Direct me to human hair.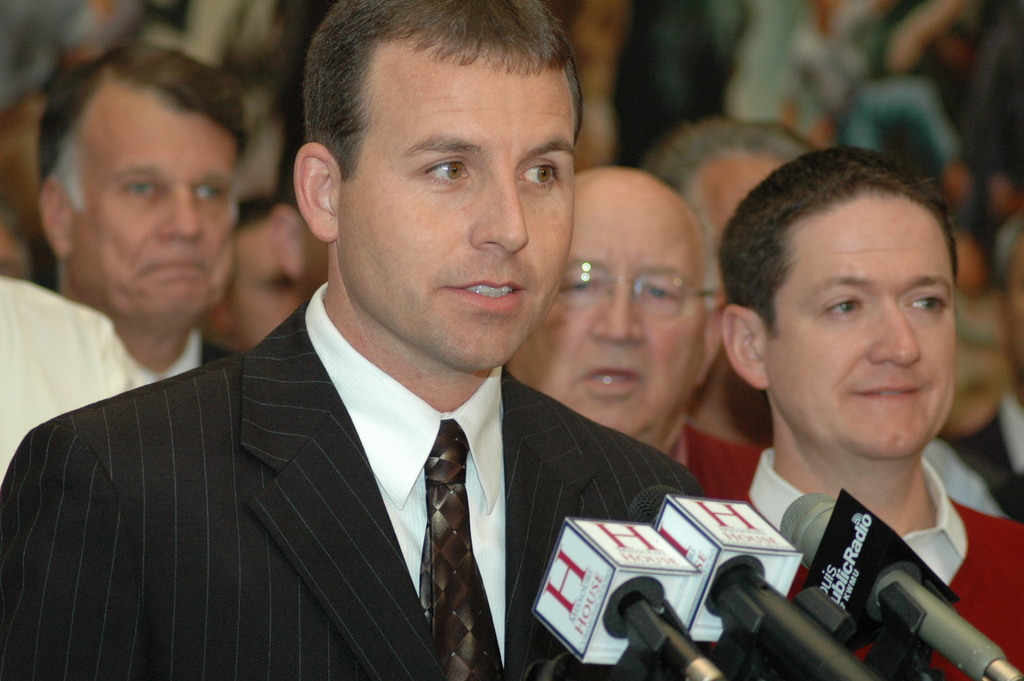
Direction: crop(38, 40, 249, 210).
